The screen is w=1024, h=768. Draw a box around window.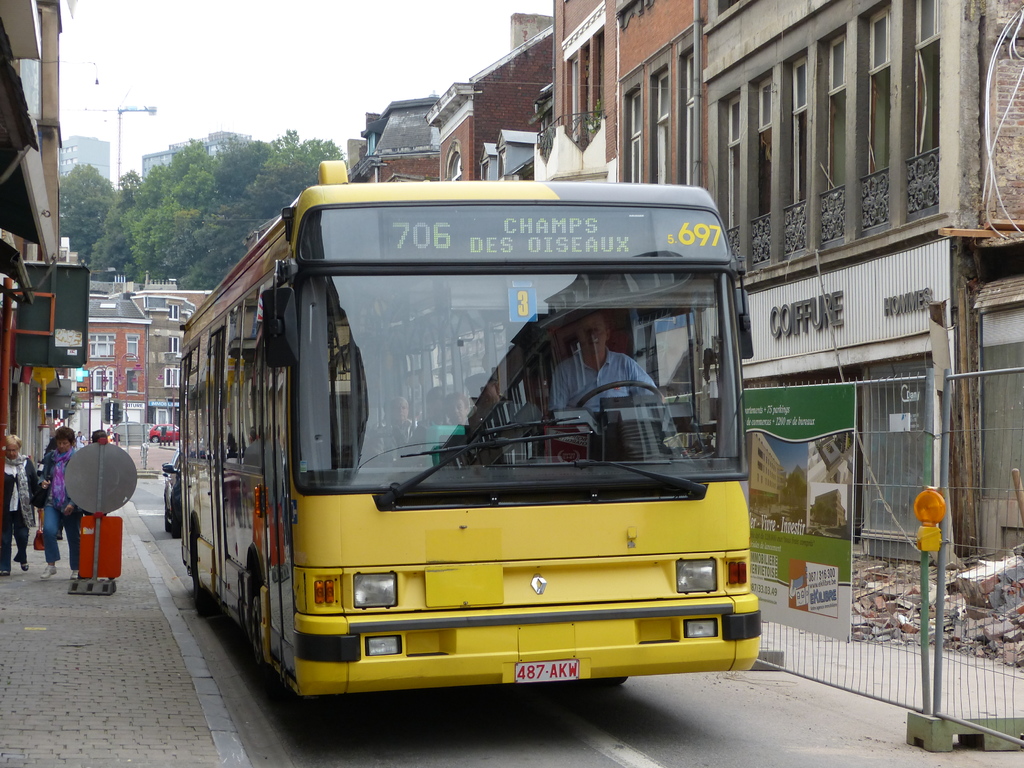
868 1 890 77.
